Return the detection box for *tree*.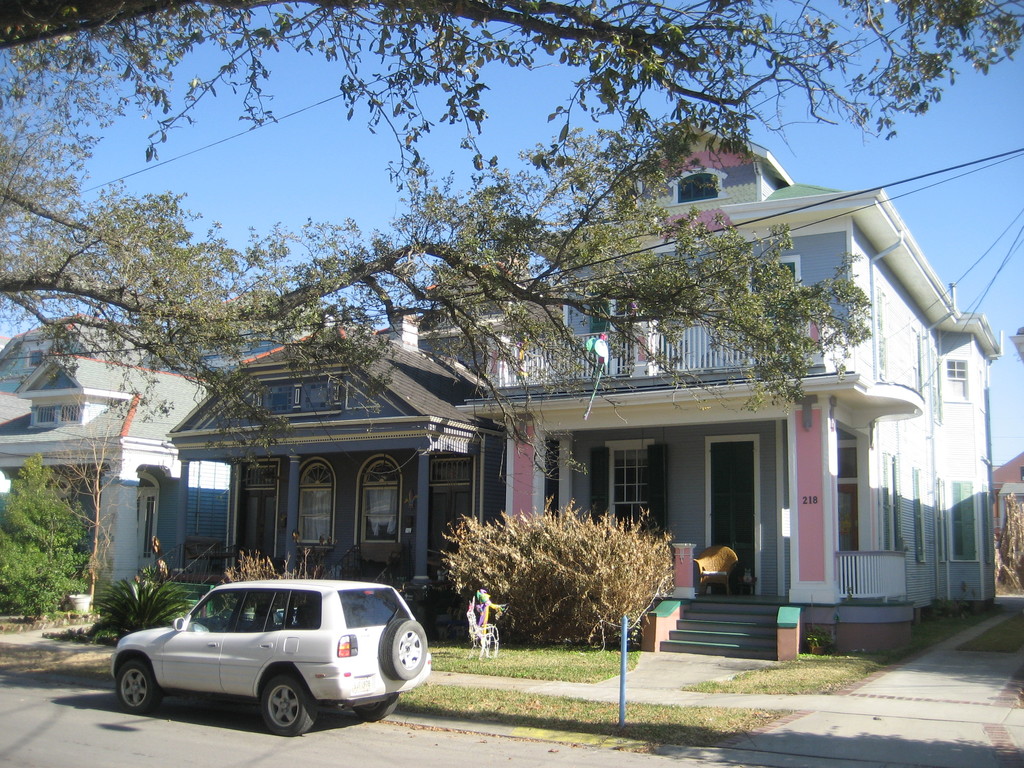
box=[991, 484, 1023, 598].
